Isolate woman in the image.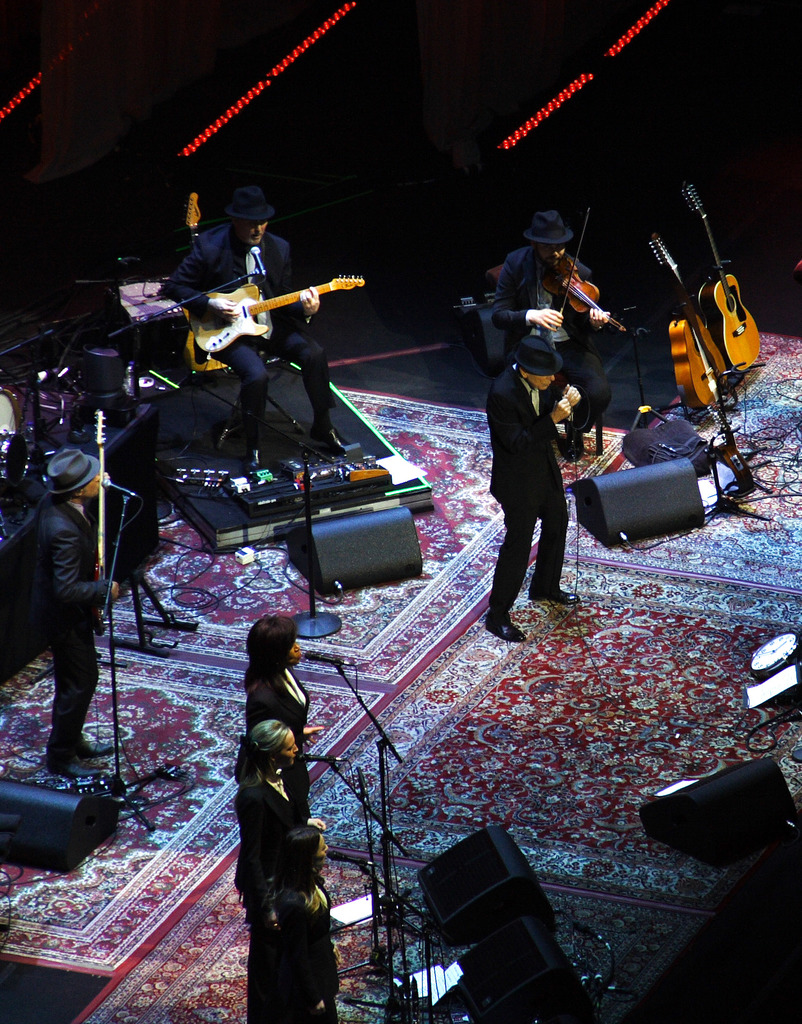
Isolated region: locate(236, 719, 325, 893).
